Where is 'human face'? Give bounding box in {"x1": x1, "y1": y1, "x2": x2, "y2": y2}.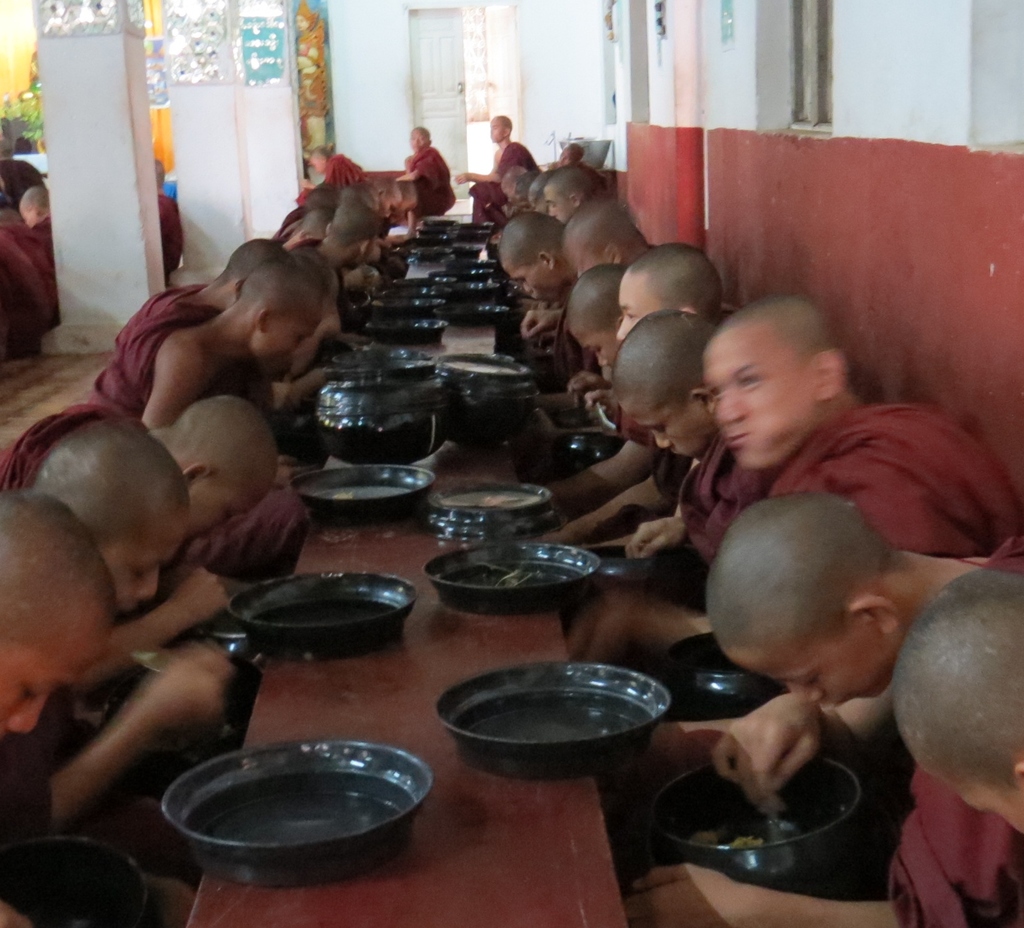
{"x1": 513, "y1": 267, "x2": 556, "y2": 304}.
